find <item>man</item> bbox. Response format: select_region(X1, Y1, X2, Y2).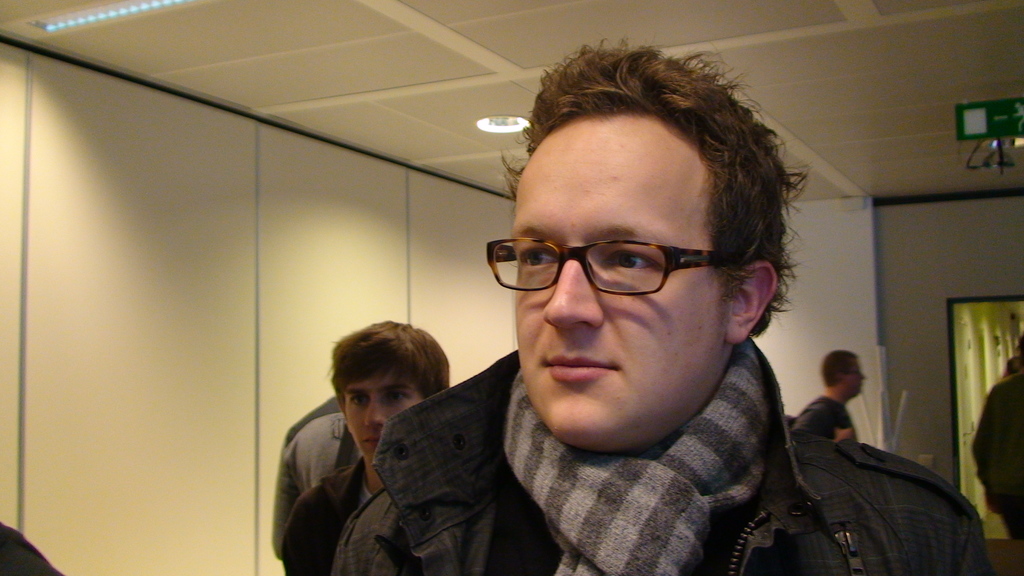
select_region(282, 444, 406, 575).
